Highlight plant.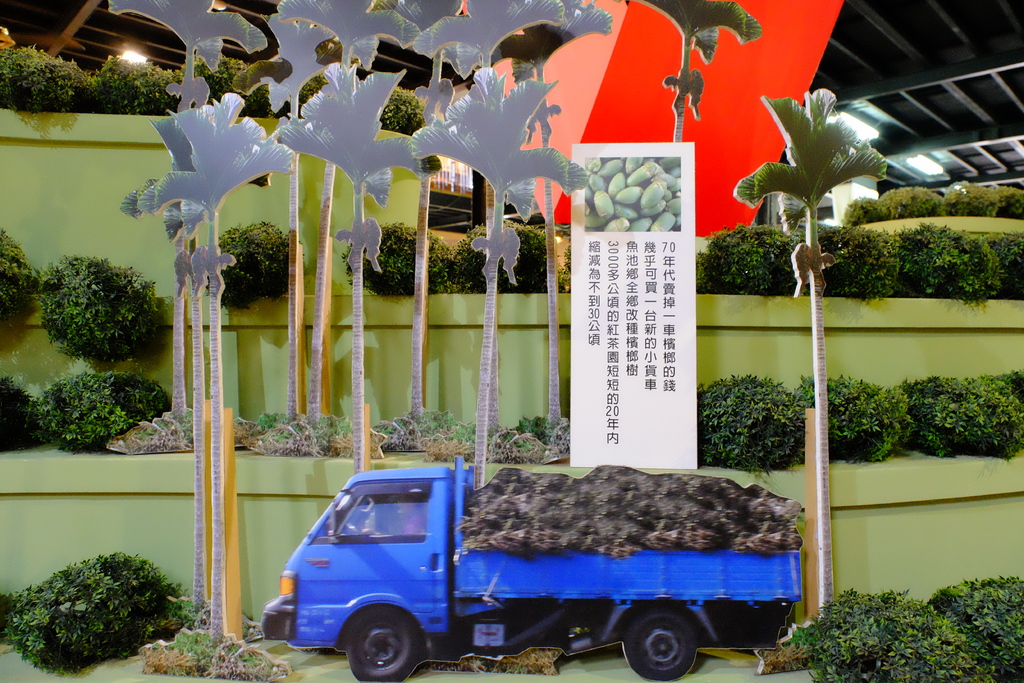
Highlighted region: x1=838, y1=194, x2=888, y2=229.
